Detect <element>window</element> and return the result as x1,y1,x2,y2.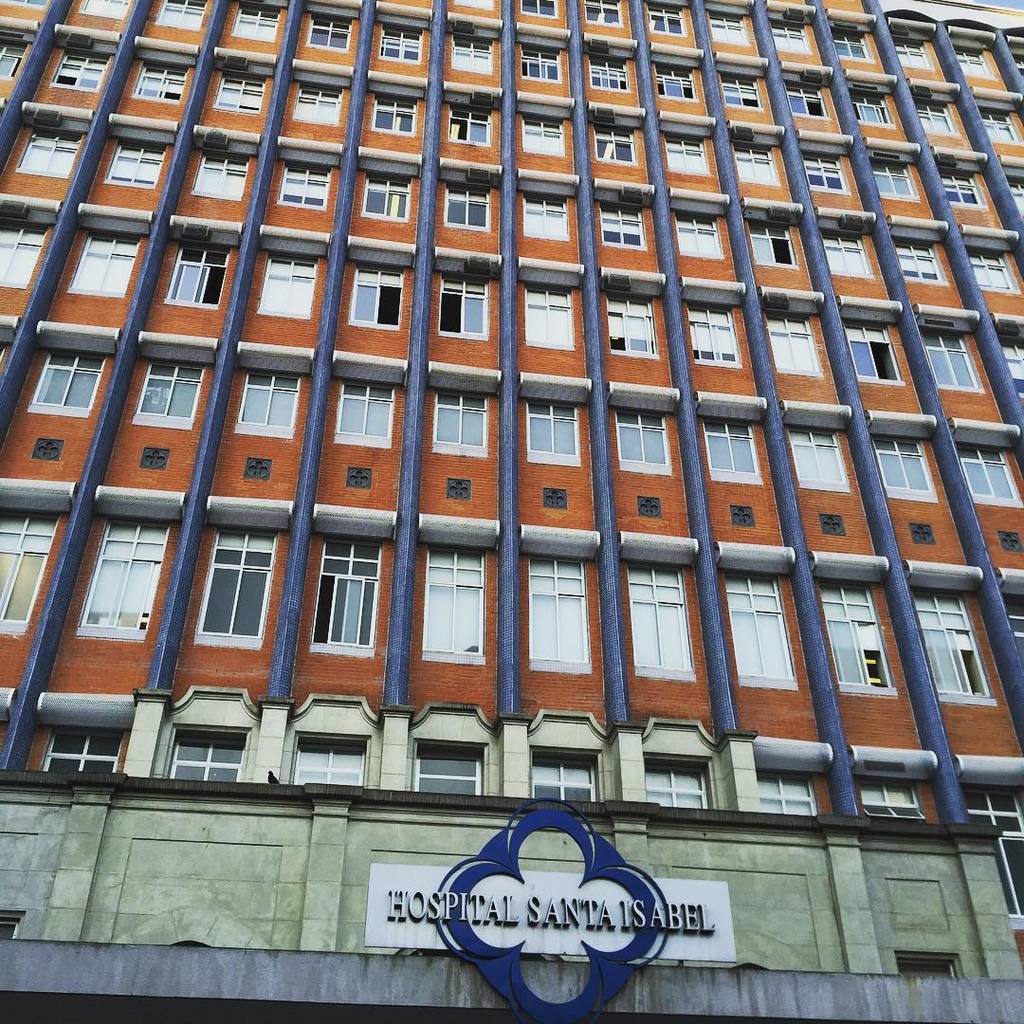
227,370,297,433.
